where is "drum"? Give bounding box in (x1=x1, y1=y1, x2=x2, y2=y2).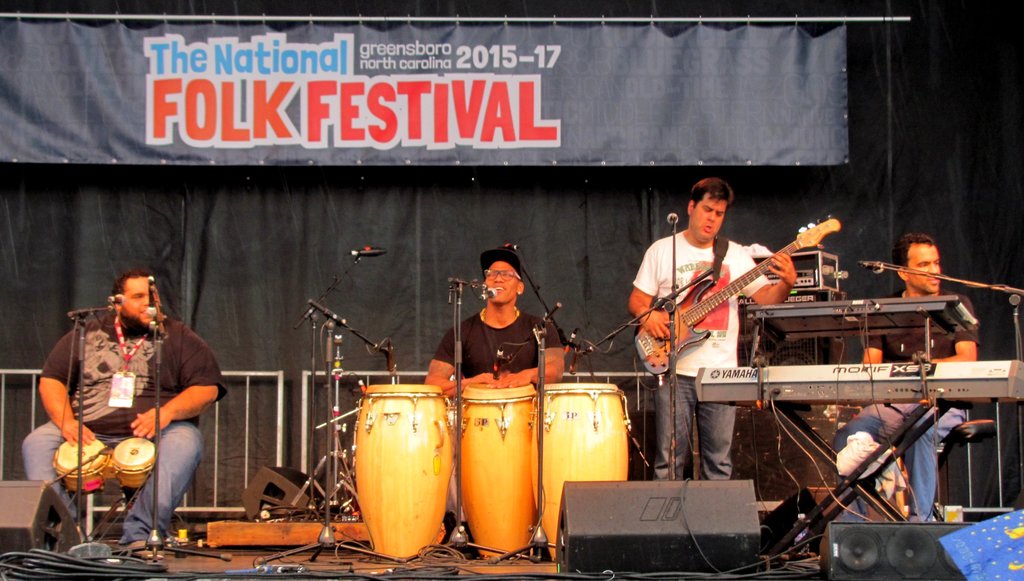
(x1=110, y1=437, x2=155, y2=487).
